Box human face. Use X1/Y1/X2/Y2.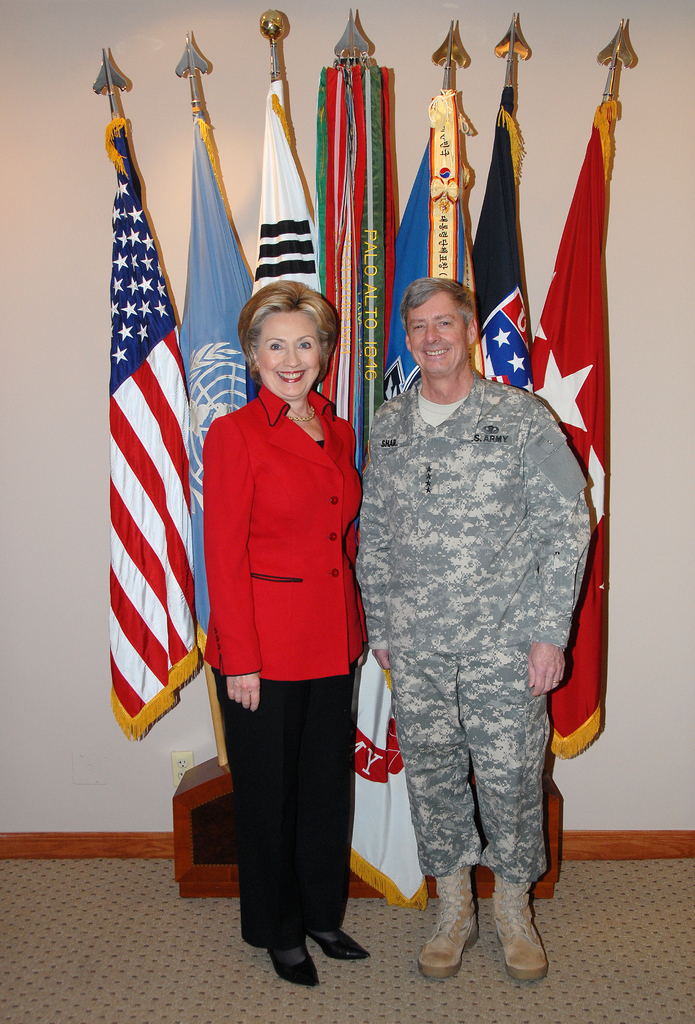
408/288/468/367.
